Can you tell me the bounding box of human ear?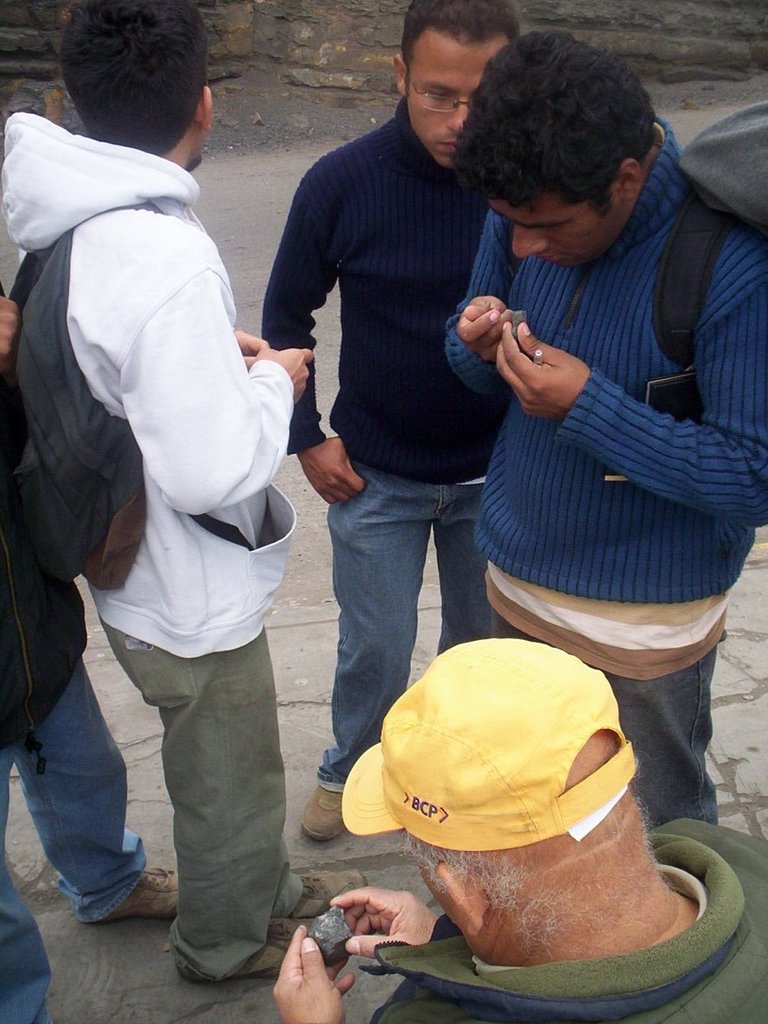
432,858,492,931.
